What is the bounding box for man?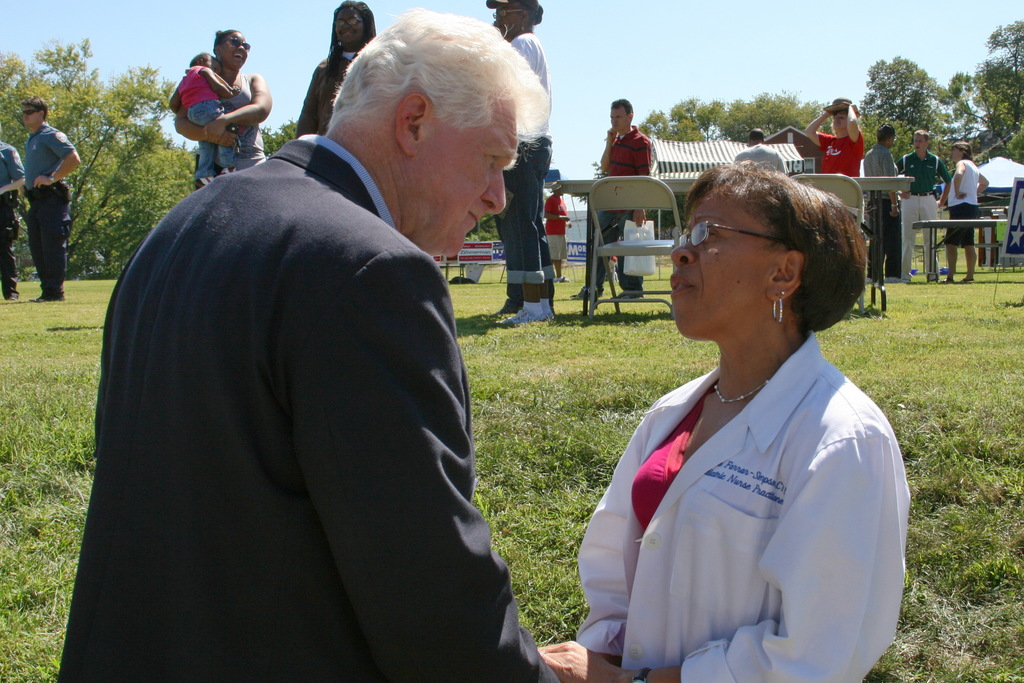
904 135 950 262.
